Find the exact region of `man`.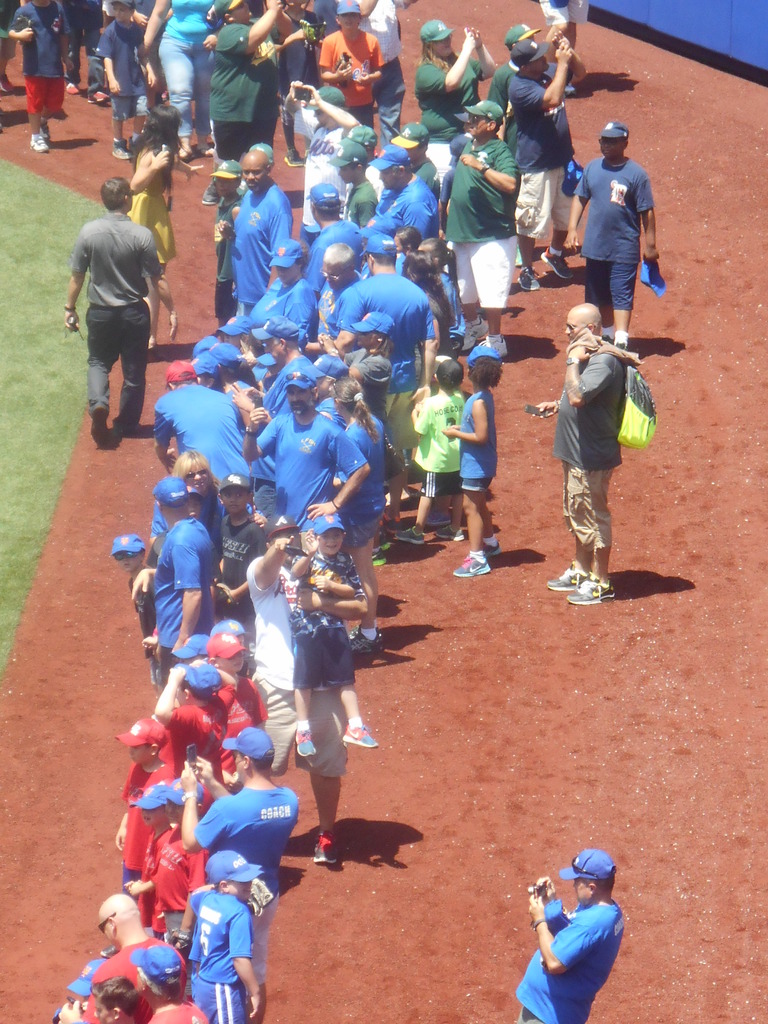
Exact region: select_region(554, 120, 662, 351).
